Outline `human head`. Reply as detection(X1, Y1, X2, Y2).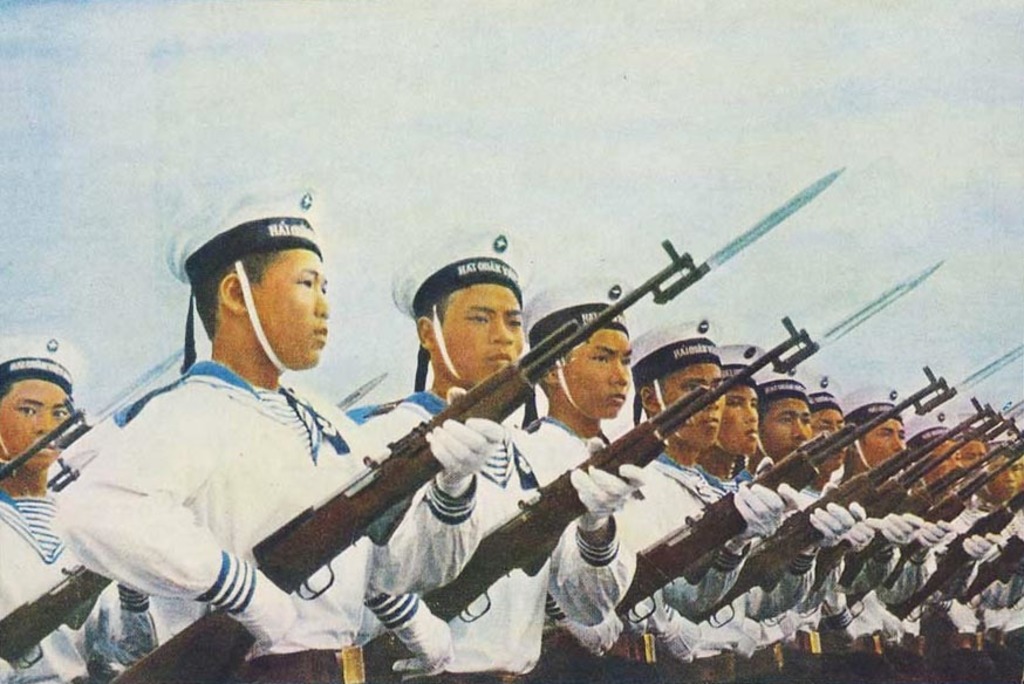
detection(525, 275, 635, 419).
